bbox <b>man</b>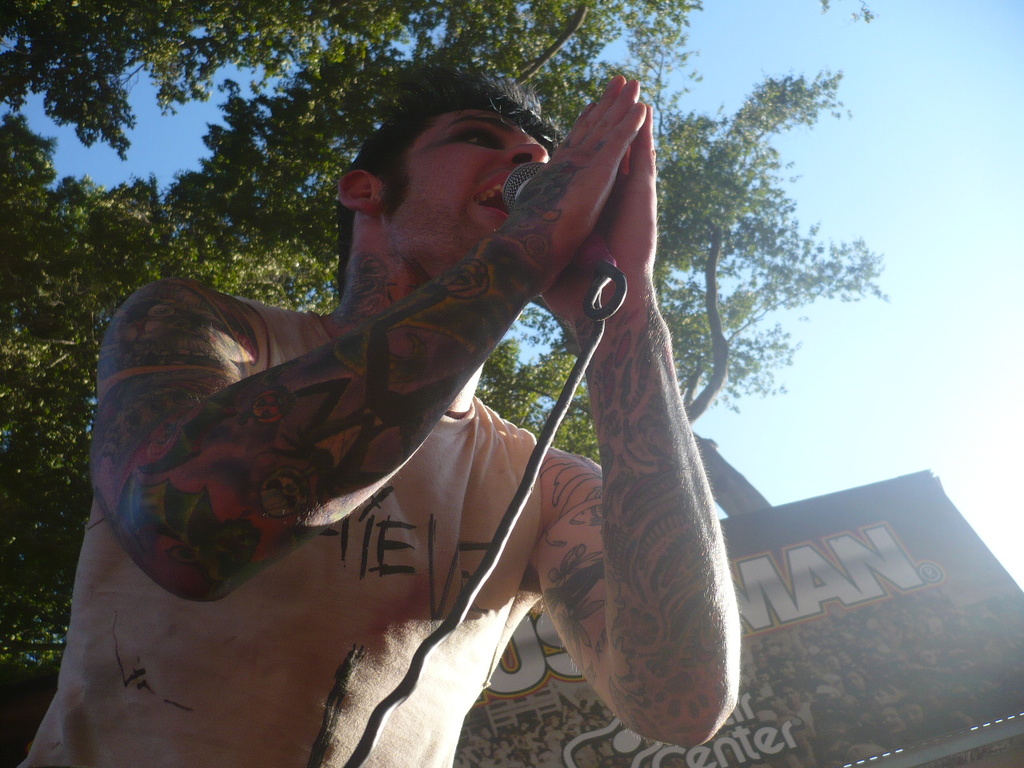
region(67, 110, 750, 766)
